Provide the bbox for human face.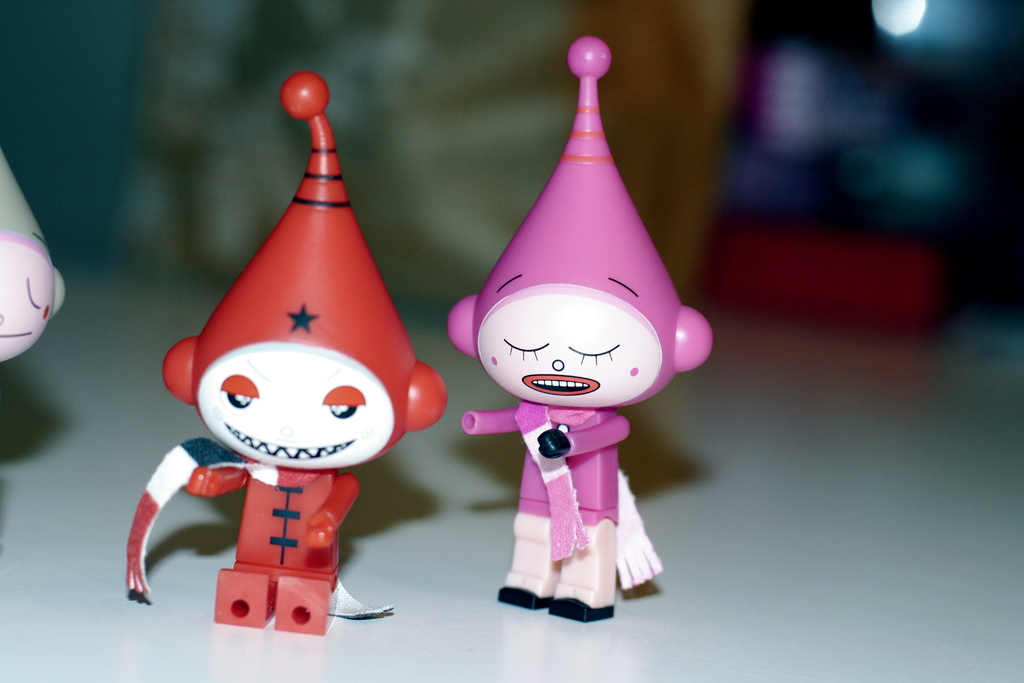
l=477, t=287, r=660, b=406.
